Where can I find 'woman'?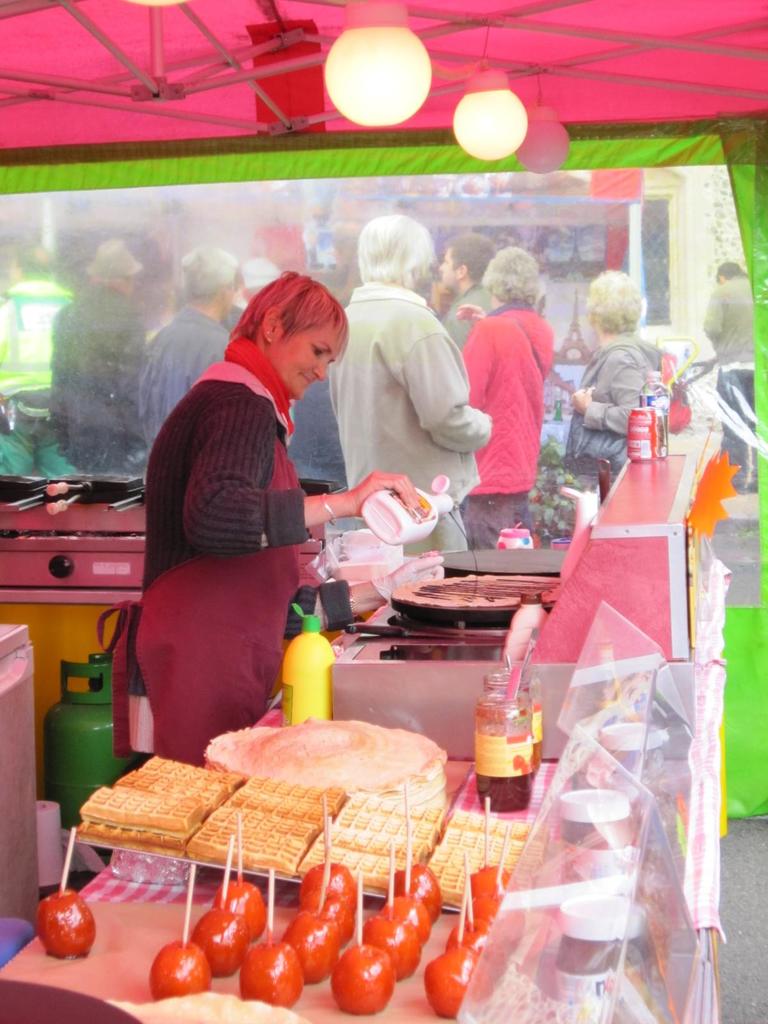
You can find it at (565,267,694,463).
